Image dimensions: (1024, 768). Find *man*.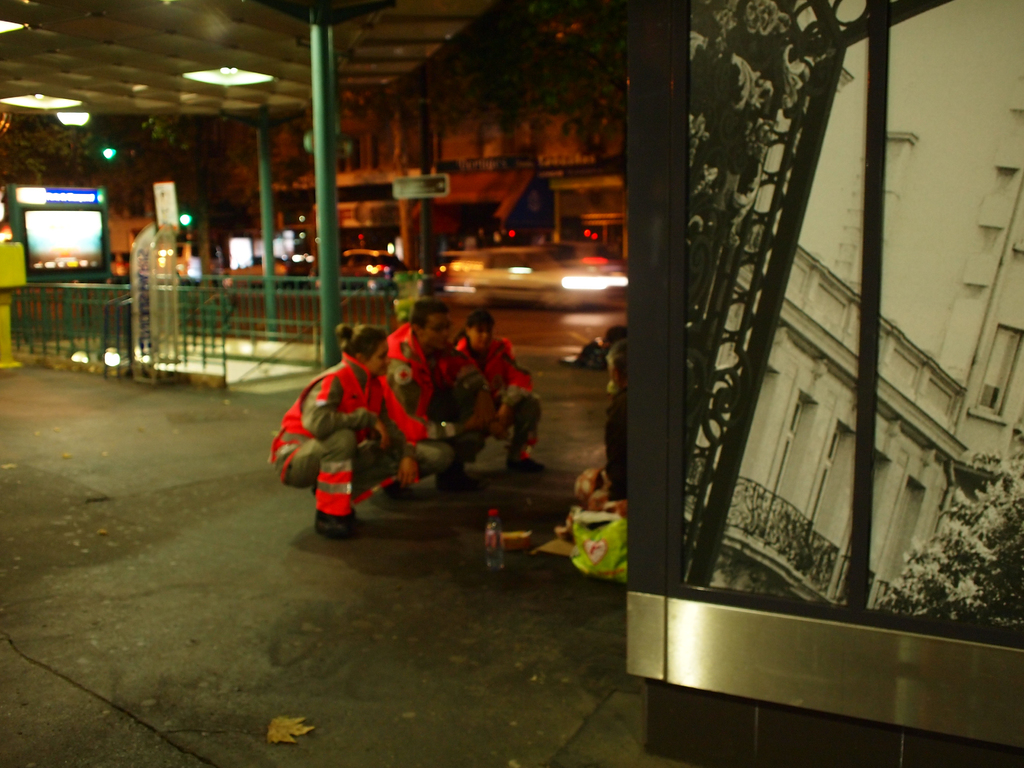
385,311,529,489.
